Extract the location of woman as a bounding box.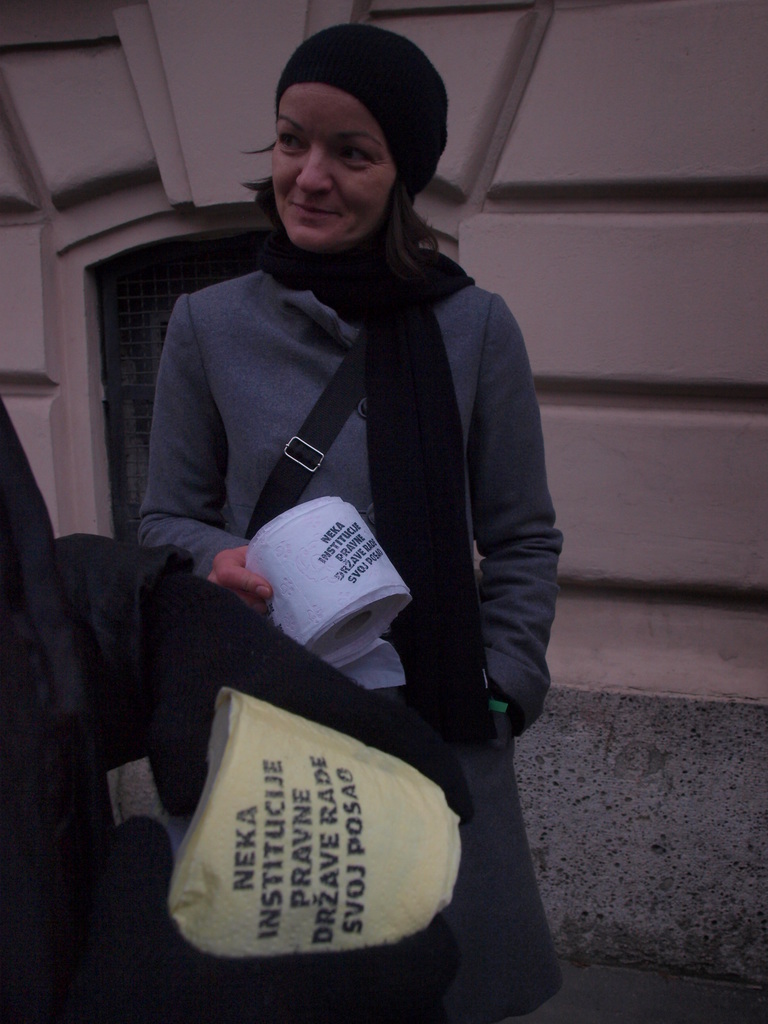
box(92, 61, 578, 988).
